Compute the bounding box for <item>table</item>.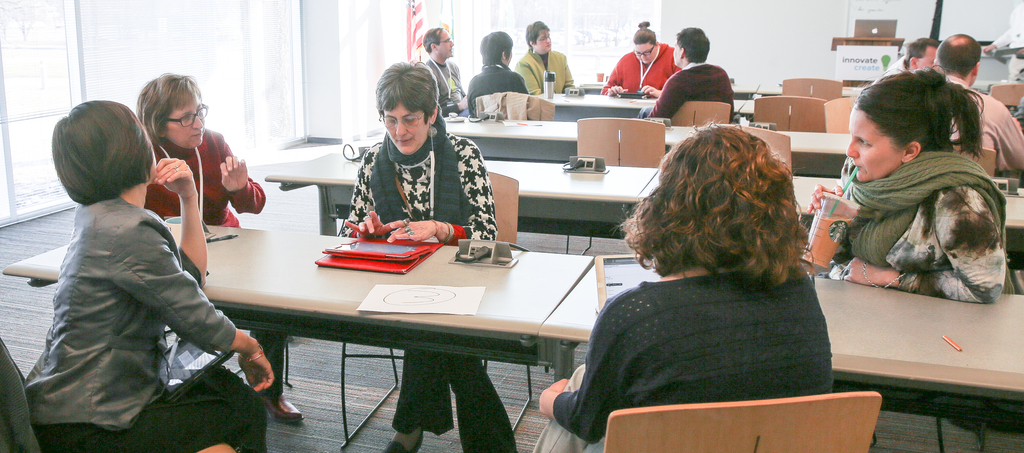
(x1=537, y1=92, x2=751, y2=116).
